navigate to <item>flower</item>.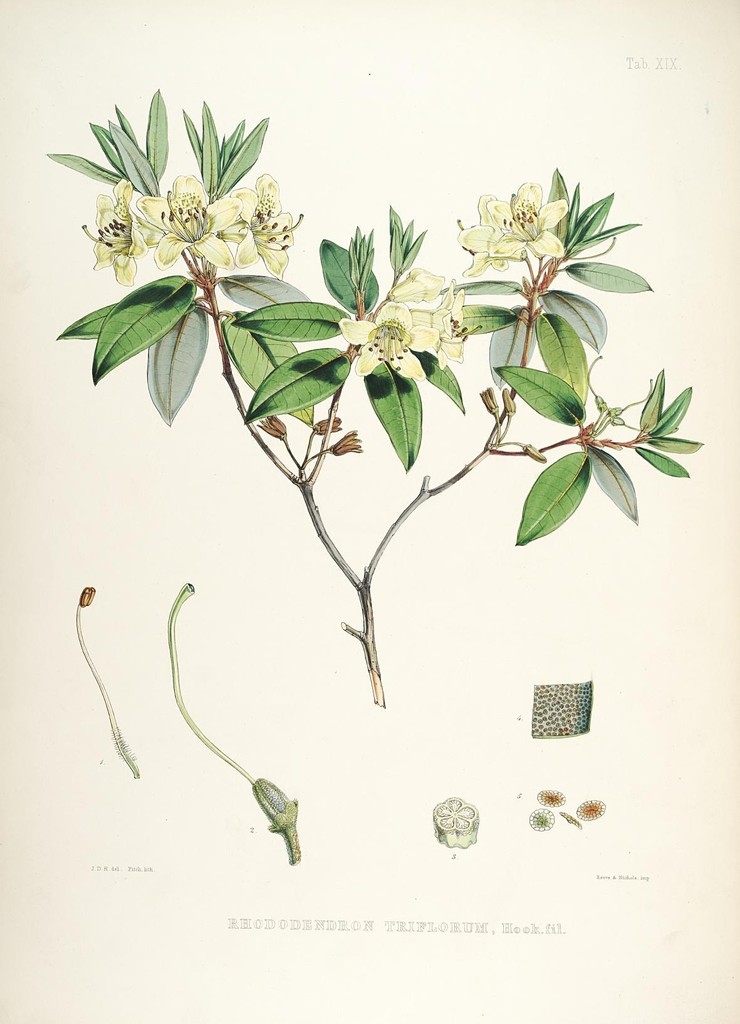
Navigation target: region(479, 179, 565, 252).
